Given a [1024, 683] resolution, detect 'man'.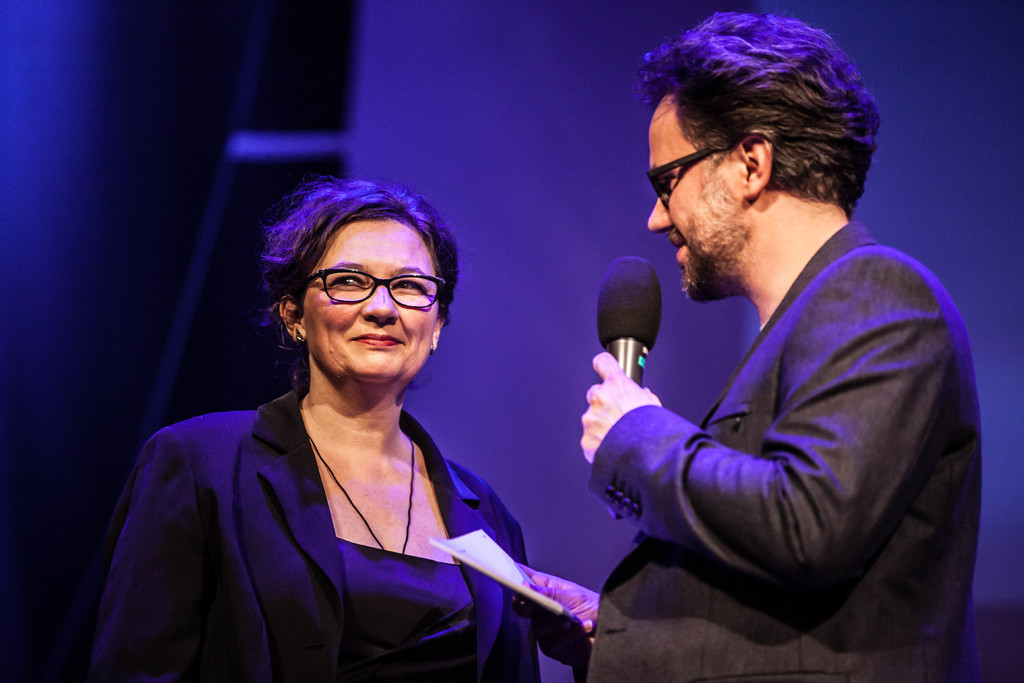
{"left": 550, "top": 39, "right": 986, "bottom": 682}.
